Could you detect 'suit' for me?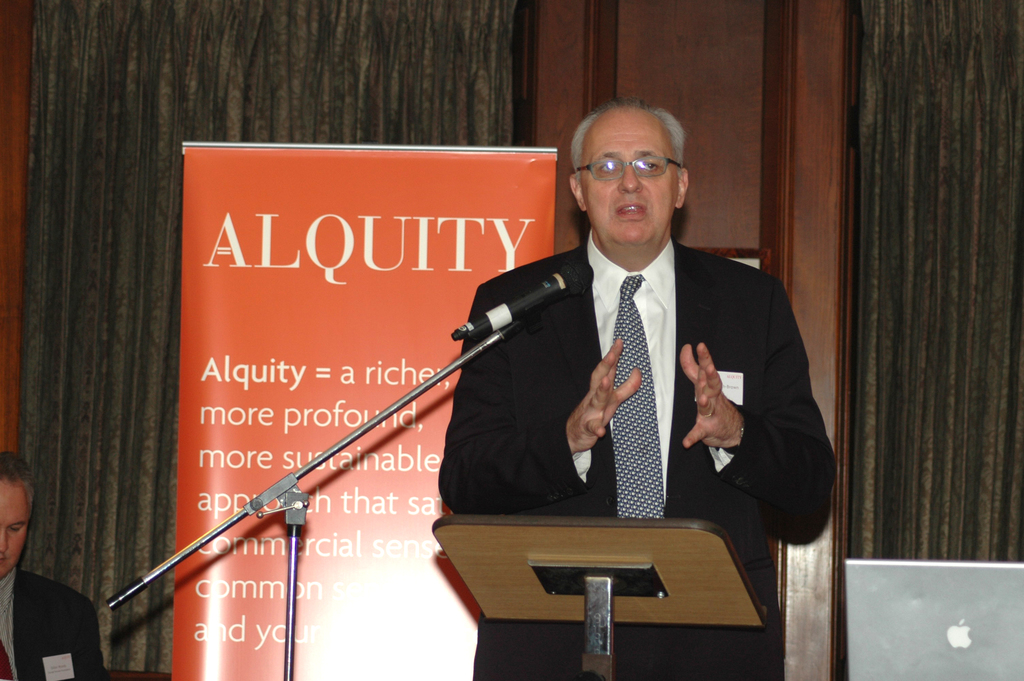
Detection result: [367, 124, 775, 638].
